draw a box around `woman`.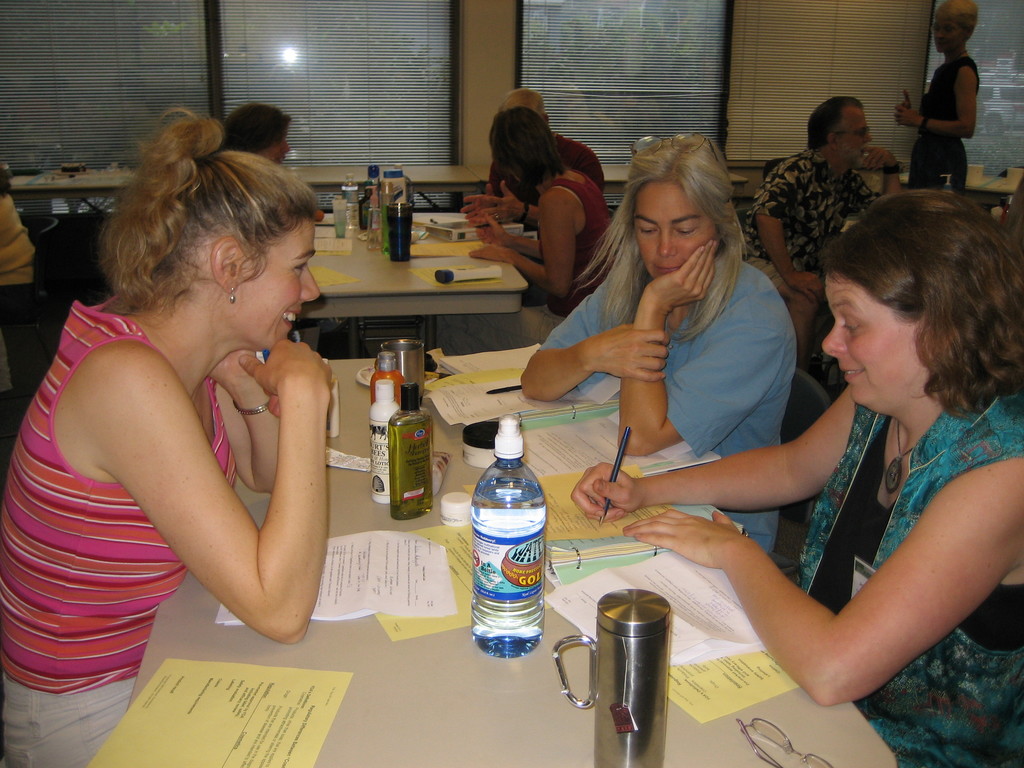
box=[22, 109, 362, 700].
